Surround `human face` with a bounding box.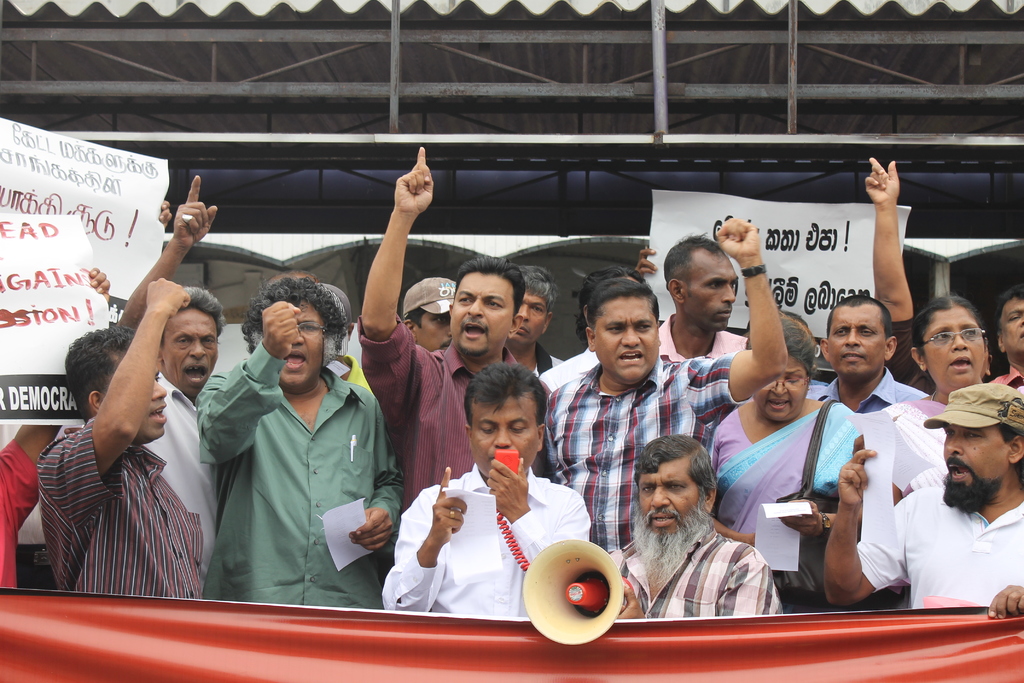
l=266, t=300, r=328, b=393.
